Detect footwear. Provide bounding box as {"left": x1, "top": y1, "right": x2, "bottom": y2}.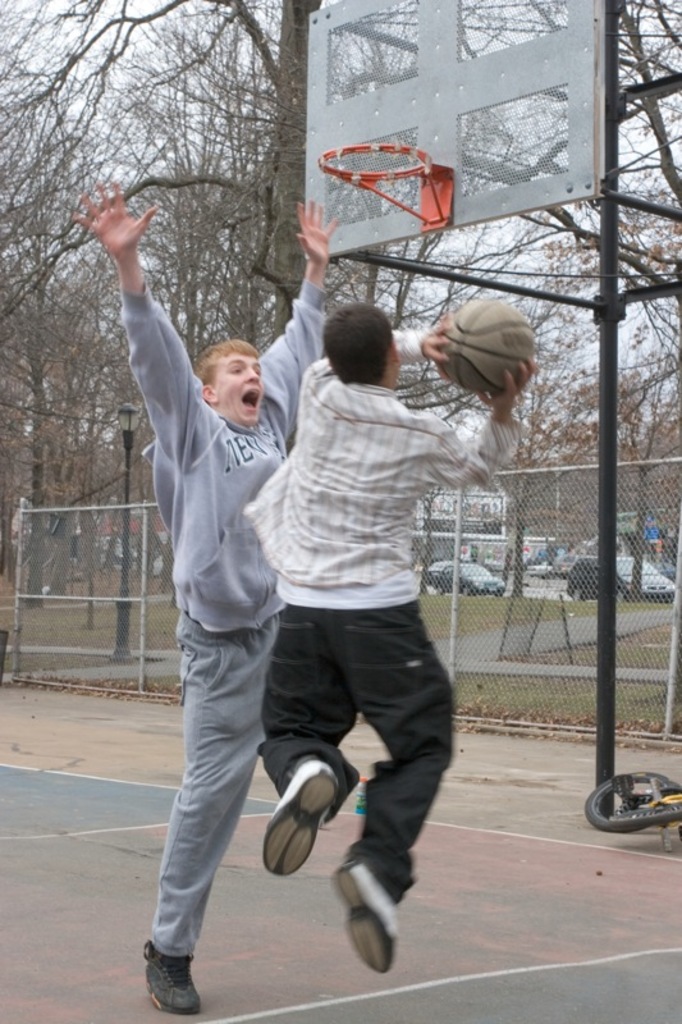
{"left": 136, "top": 940, "right": 200, "bottom": 1015}.
